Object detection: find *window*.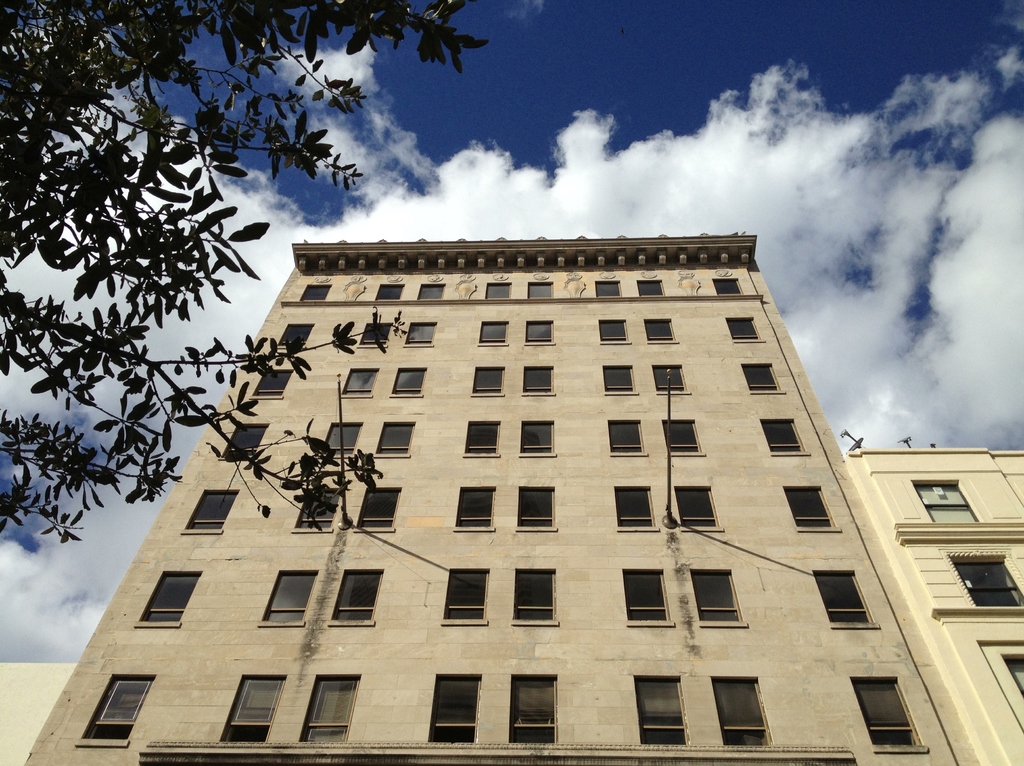
pyautogui.locateOnScreen(220, 422, 273, 461).
